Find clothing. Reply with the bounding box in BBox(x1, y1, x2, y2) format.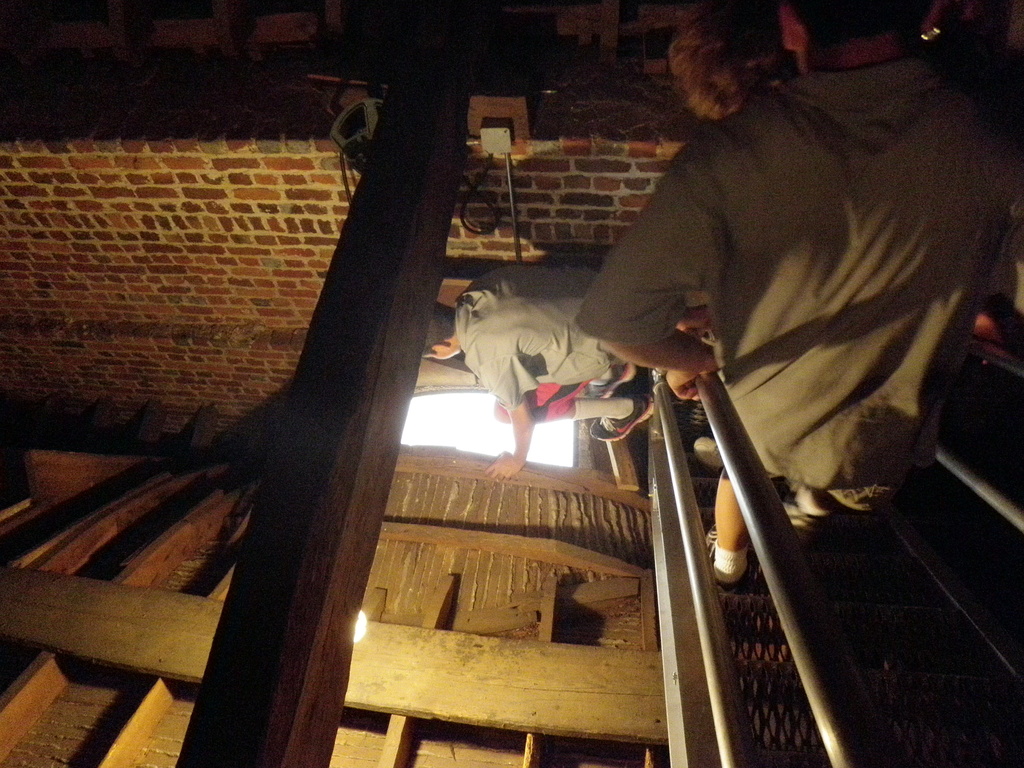
BBox(575, 54, 1022, 487).
